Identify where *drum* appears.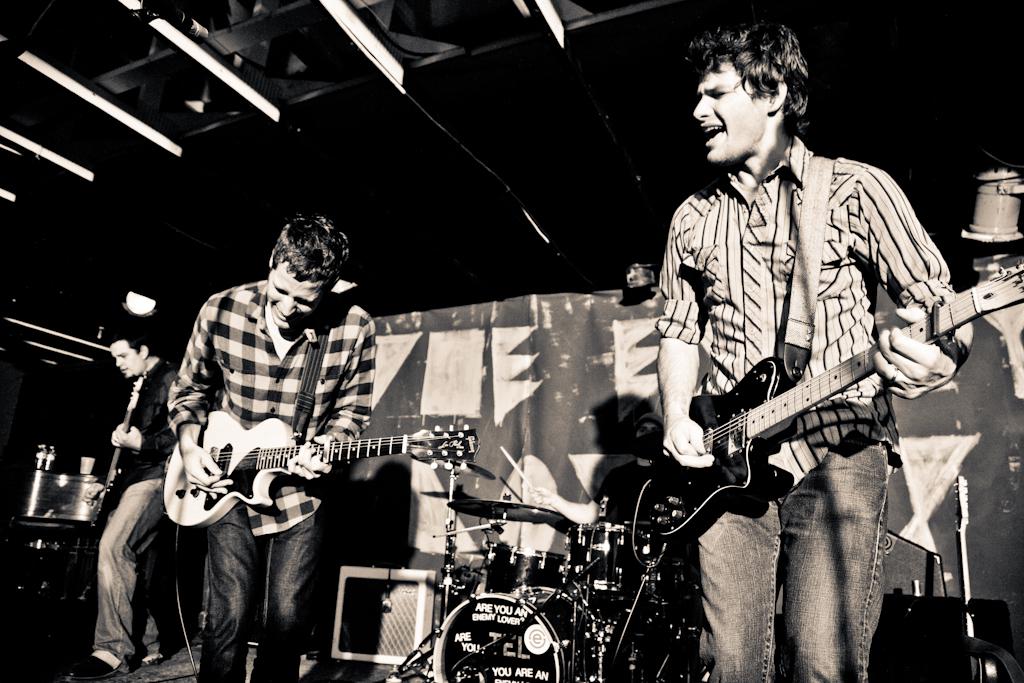
Appears at 429, 586, 611, 682.
